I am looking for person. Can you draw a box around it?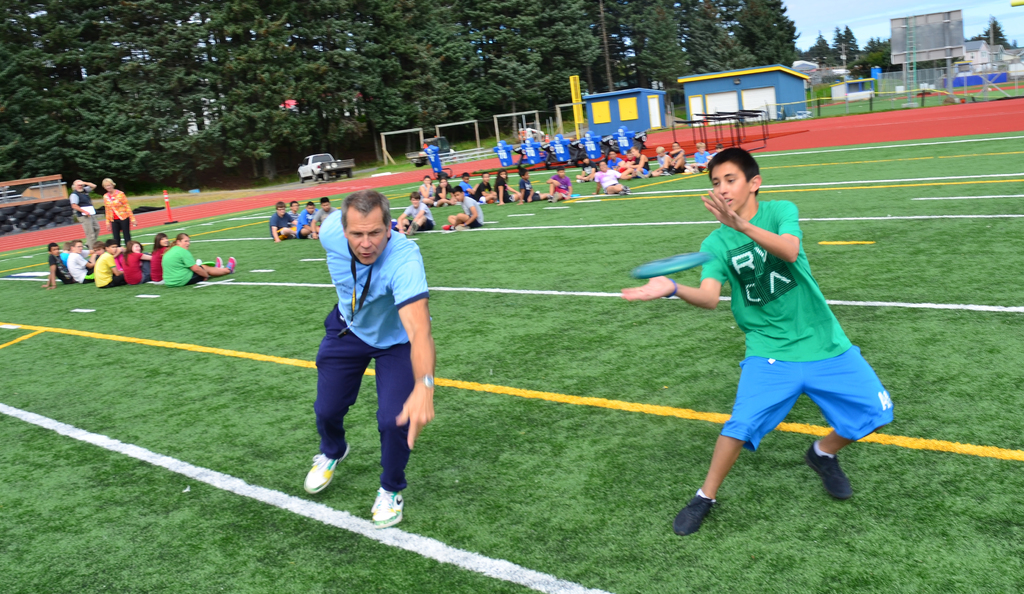
Sure, the bounding box is rect(476, 172, 502, 205).
